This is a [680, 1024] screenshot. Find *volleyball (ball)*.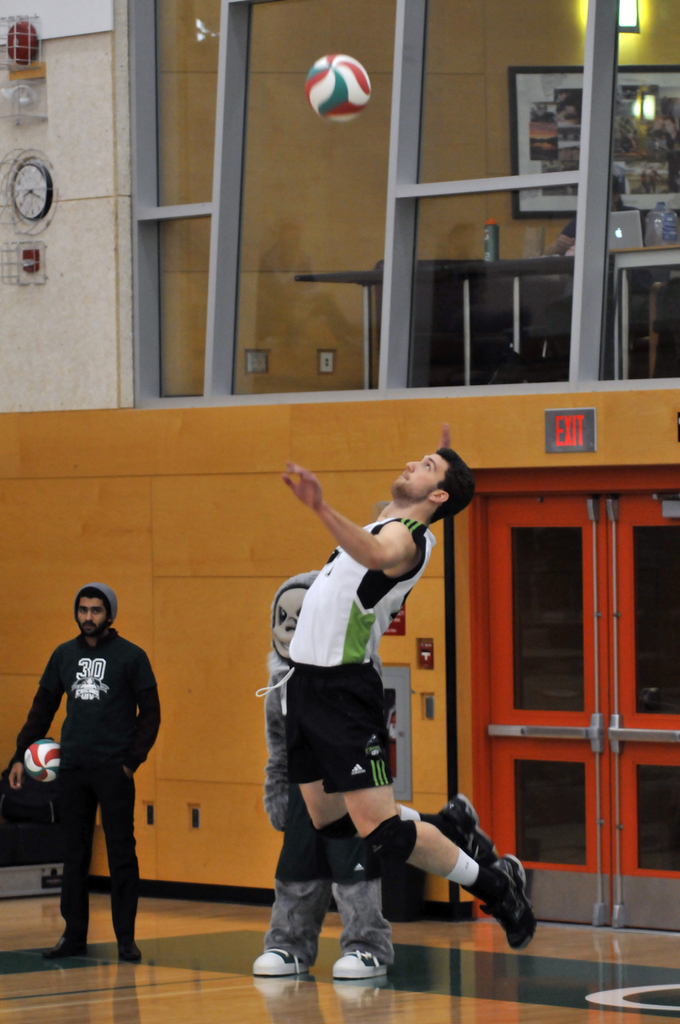
Bounding box: <box>301,49,375,125</box>.
